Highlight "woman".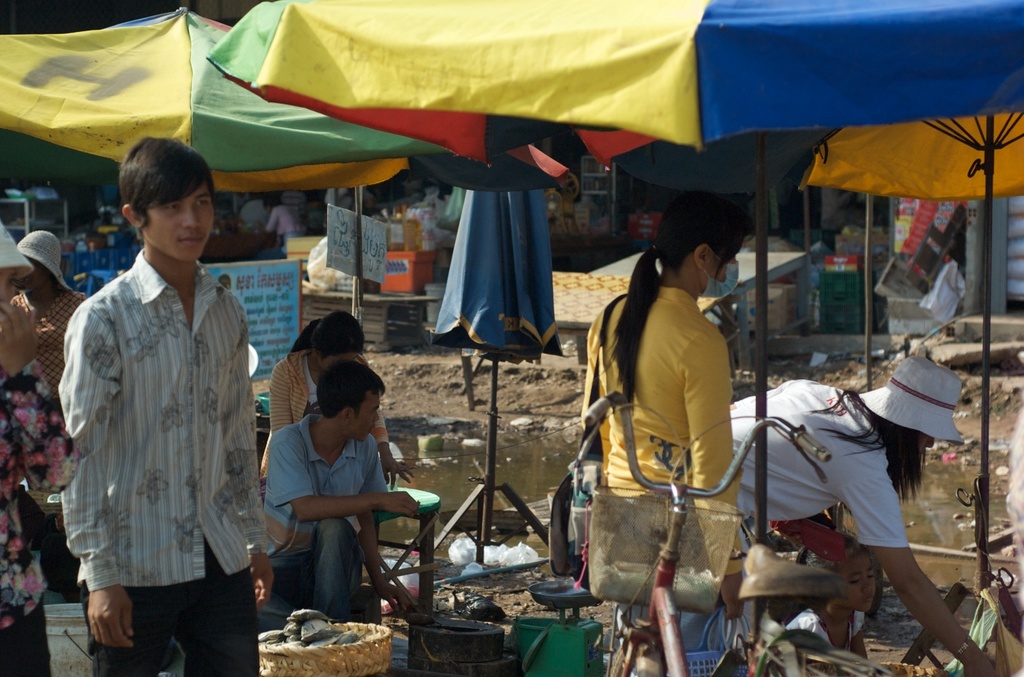
Highlighted region: left=0, top=218, right=76, bottom=676.
